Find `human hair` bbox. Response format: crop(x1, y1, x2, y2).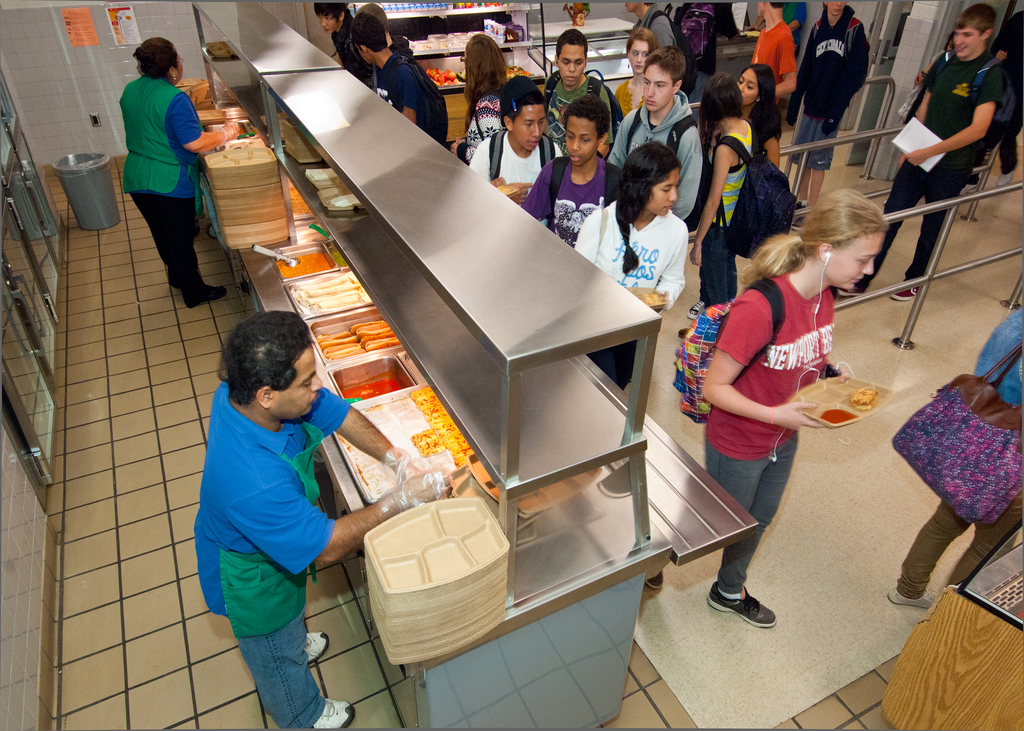
crop(216, 312, 314, 423).
